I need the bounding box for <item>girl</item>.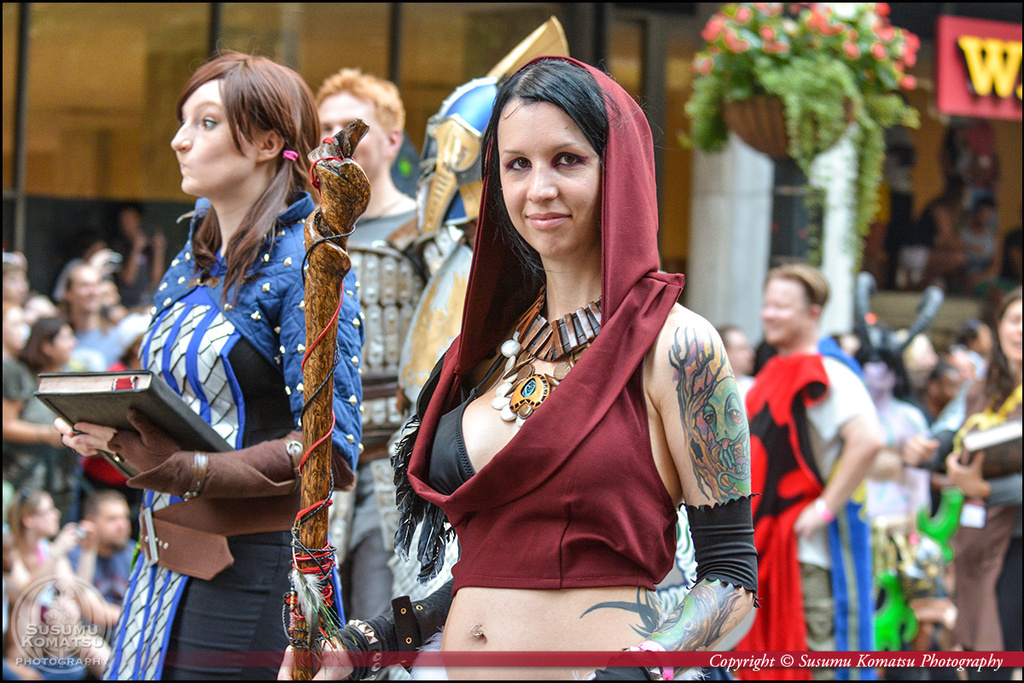
Here it is: x1=276 y1=53 x2=757 y2=682.
